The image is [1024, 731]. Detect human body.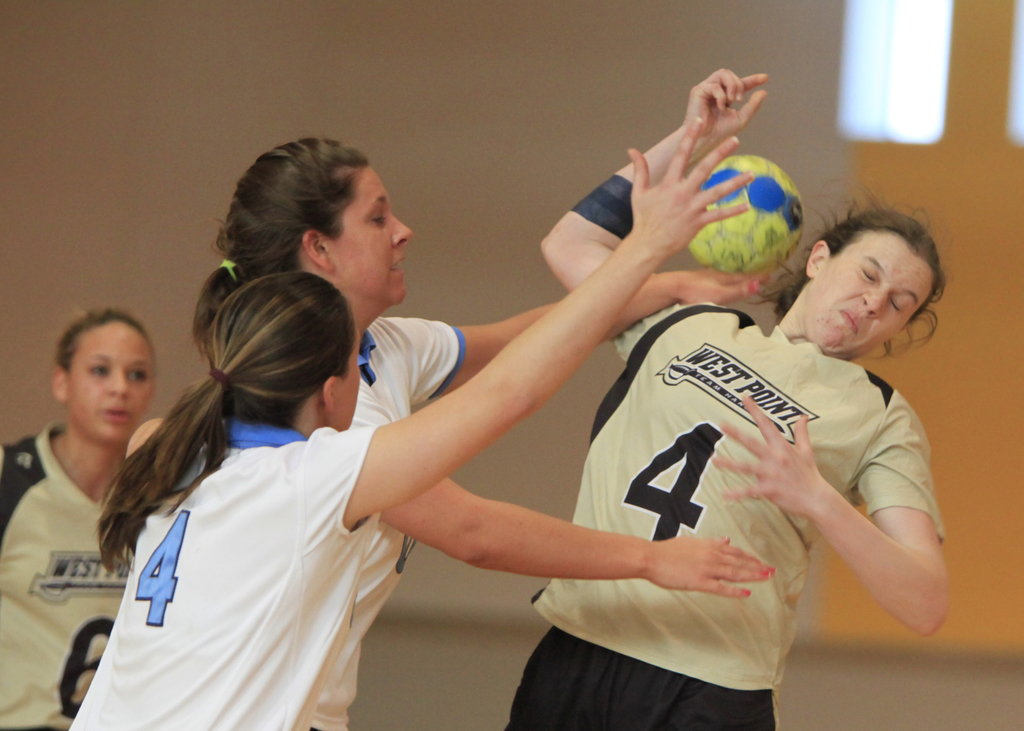
Detection: x1=538 y1=66 x2=942 y2=730.
